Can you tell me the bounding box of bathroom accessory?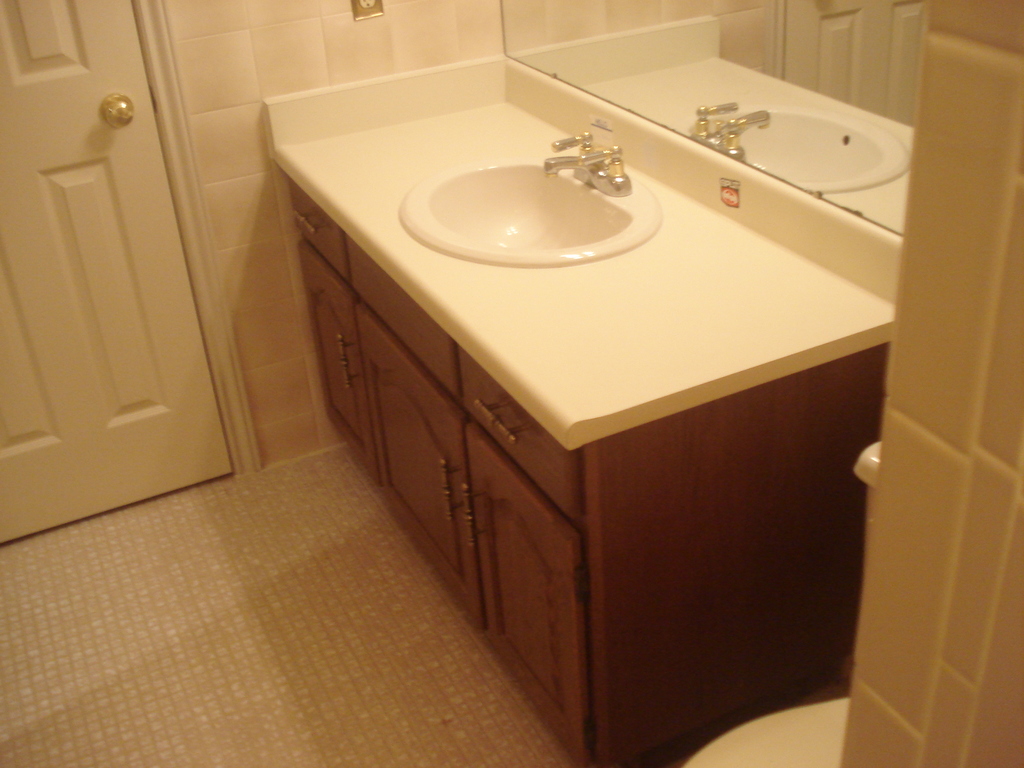
[398, 159, 676, 278].
